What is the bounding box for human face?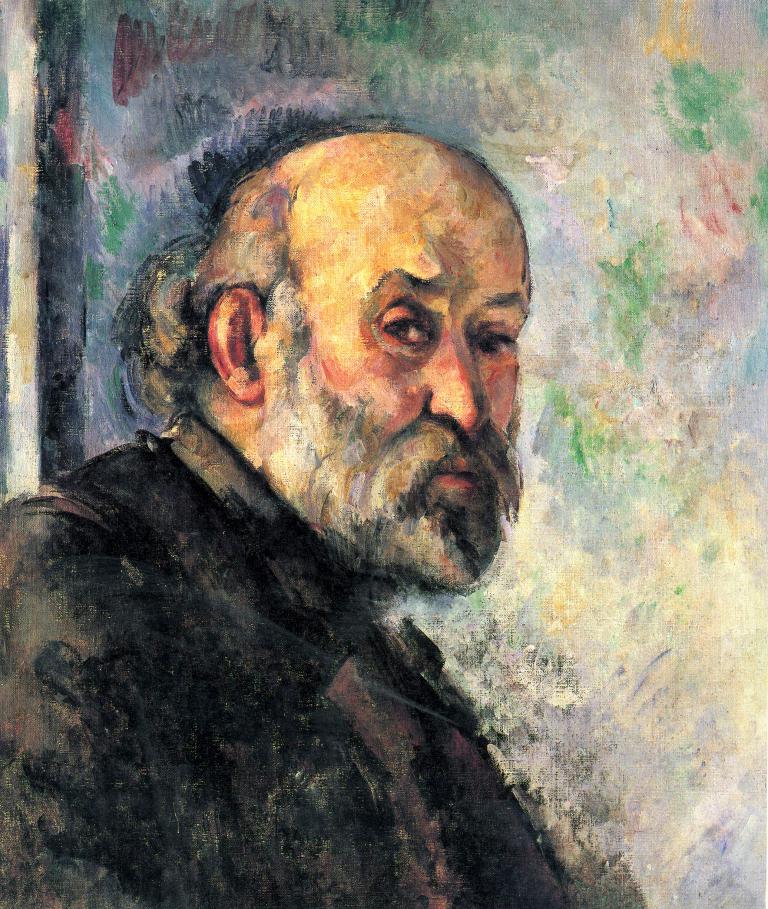
{"left": 258, "top": 198, "right": 536, "bottom": 594}.
